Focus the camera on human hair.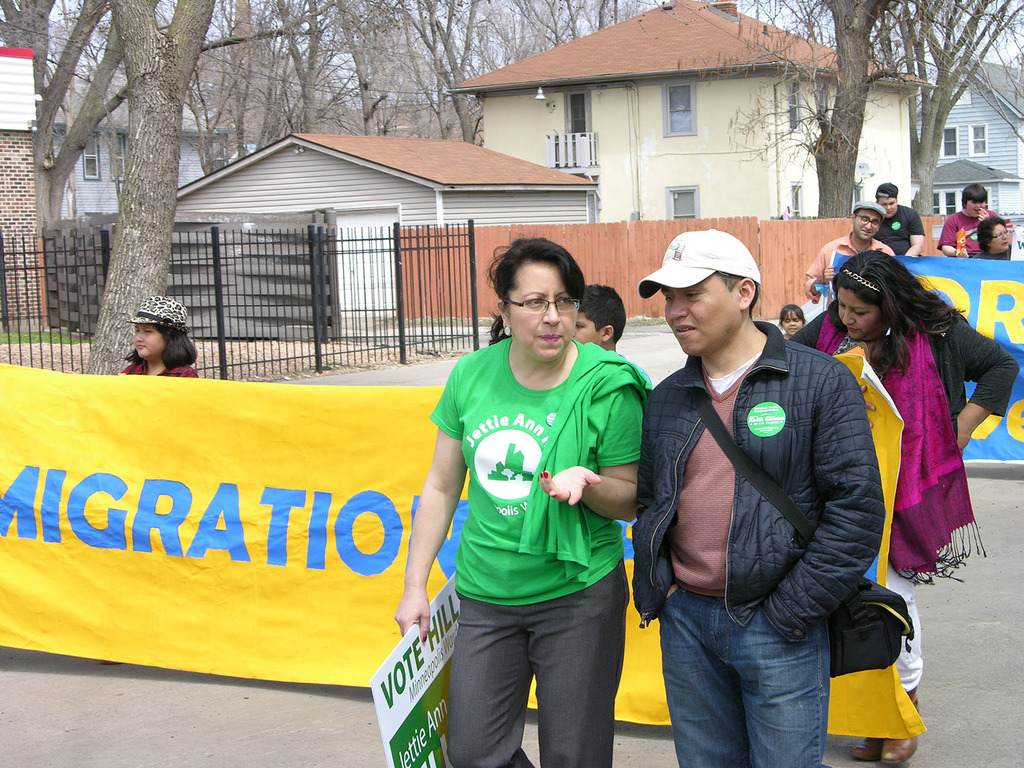
Focus region: [717,271,763,316].
